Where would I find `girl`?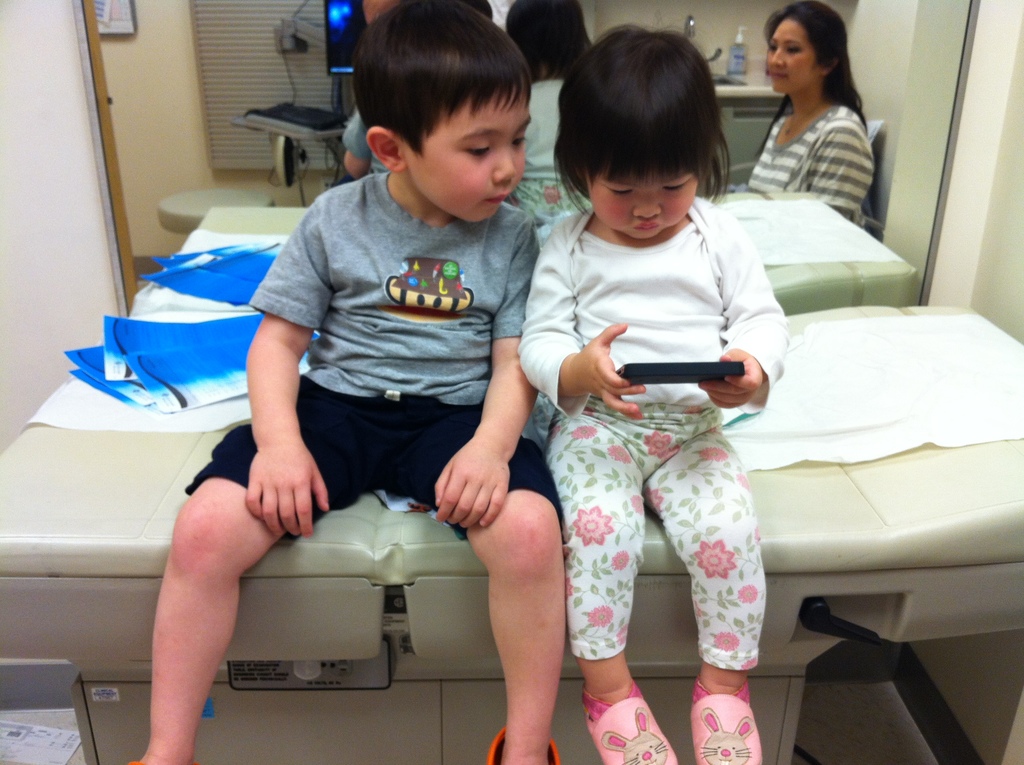
At locate(747, 3, 876, 218).
